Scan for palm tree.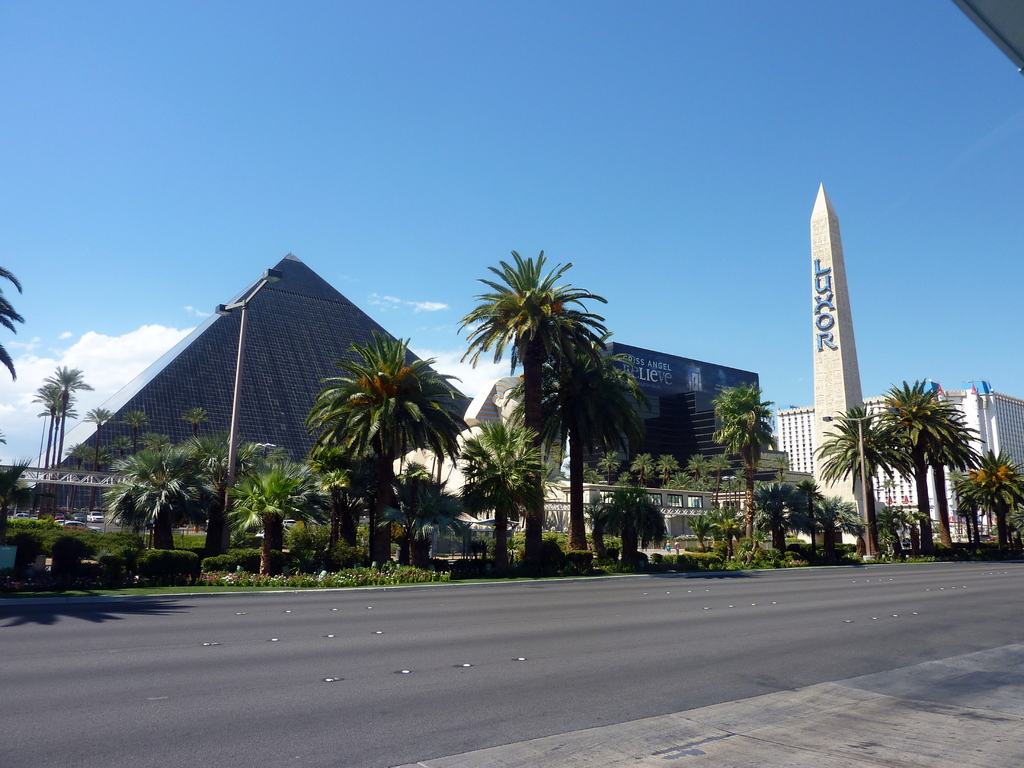
Scan result: <box>476,263,645,577</box>.
